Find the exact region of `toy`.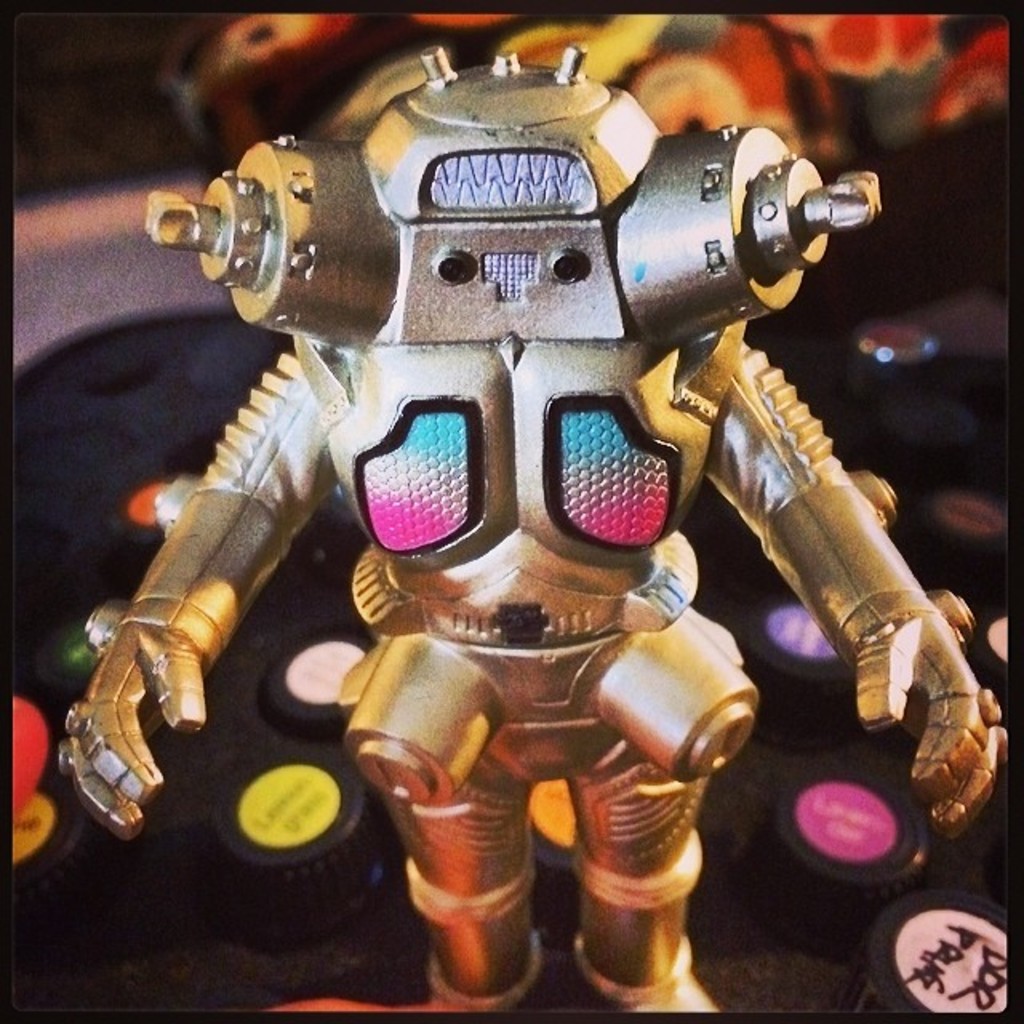
Exact region: 86, 21, 987, 965.
